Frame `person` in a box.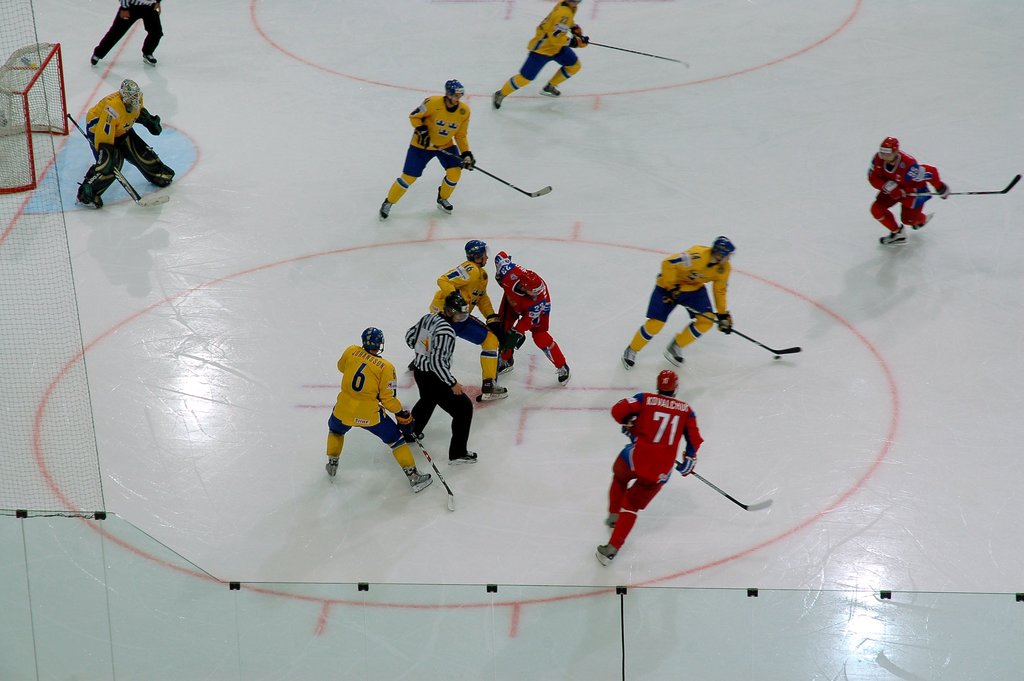
bbox(492, 250, 570, 381).
